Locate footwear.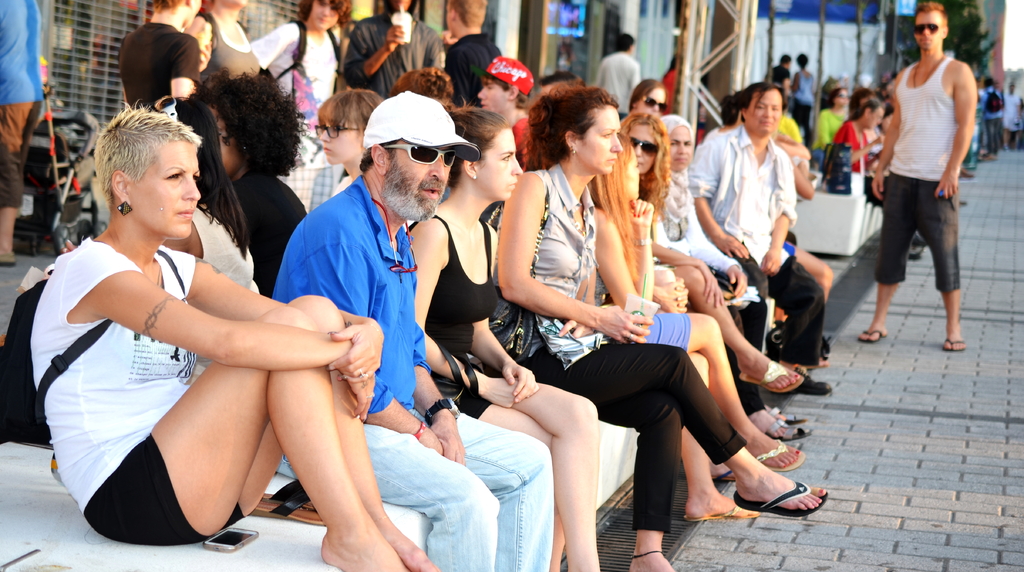
Bounding box: <bbox>738, 360, 799, 395</bbox>.
